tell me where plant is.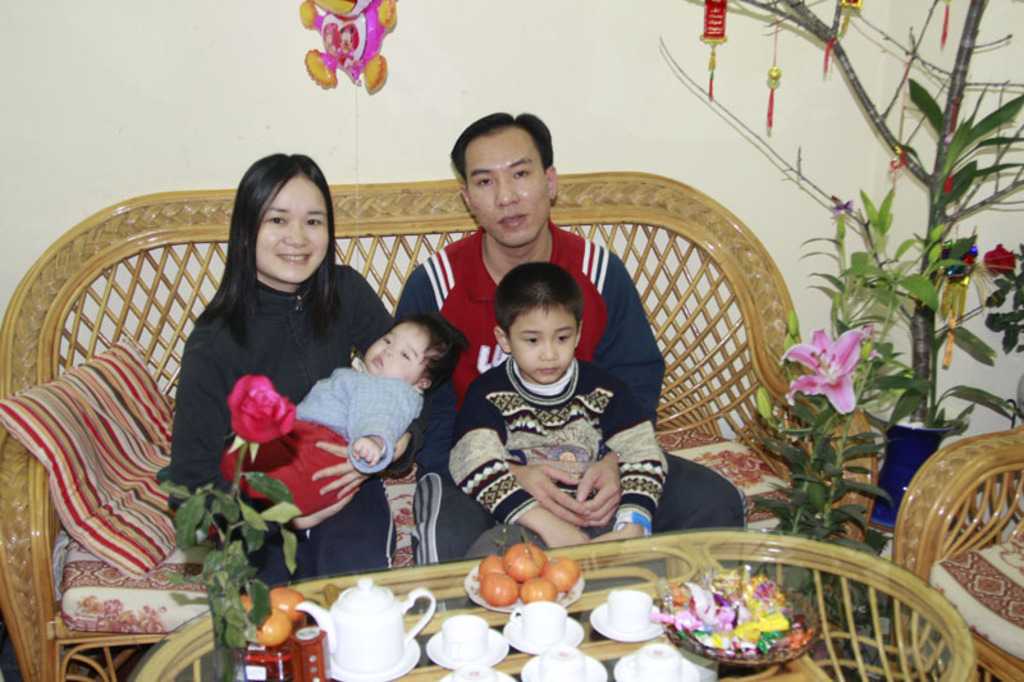
plant is at {"x1": 760, "y1": 145, "x2": 961, "y2": 562}.
